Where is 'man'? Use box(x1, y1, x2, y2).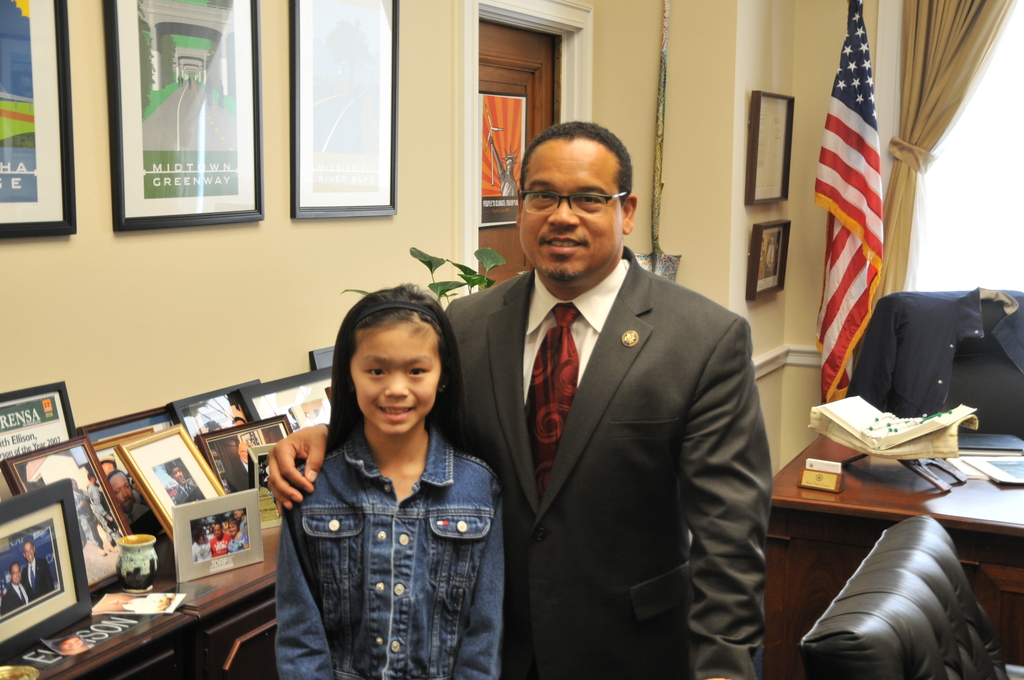
box(87, 473, 129, 549).
